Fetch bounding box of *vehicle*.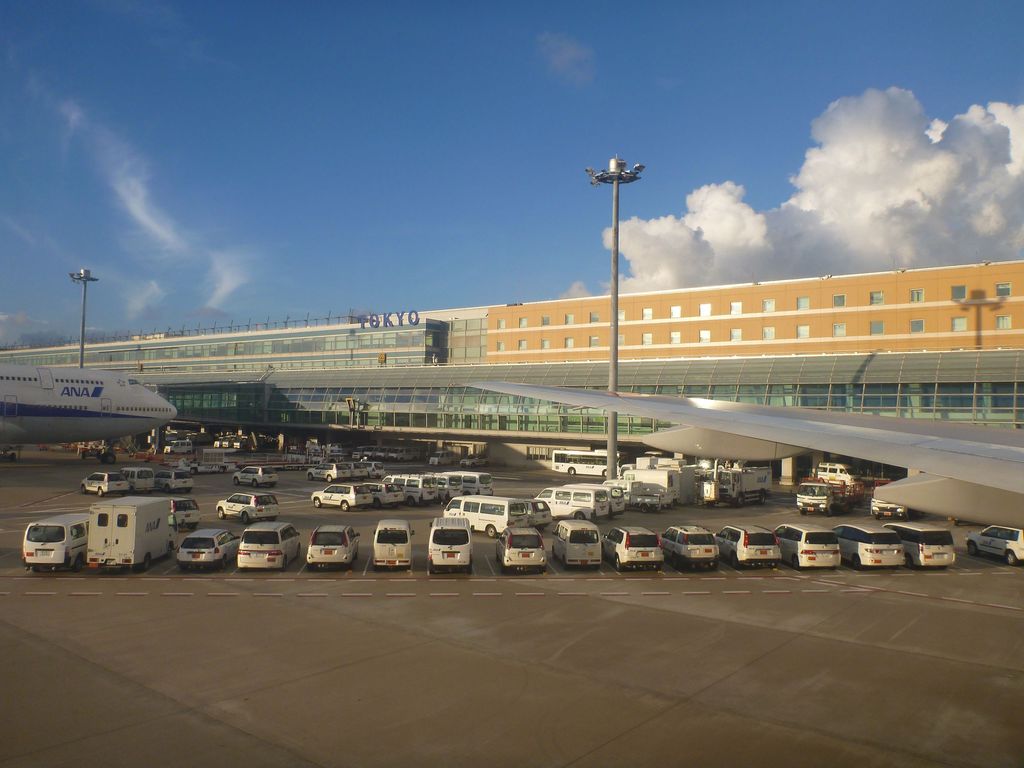
Bbox: <box>358,466,371,482</box>.
